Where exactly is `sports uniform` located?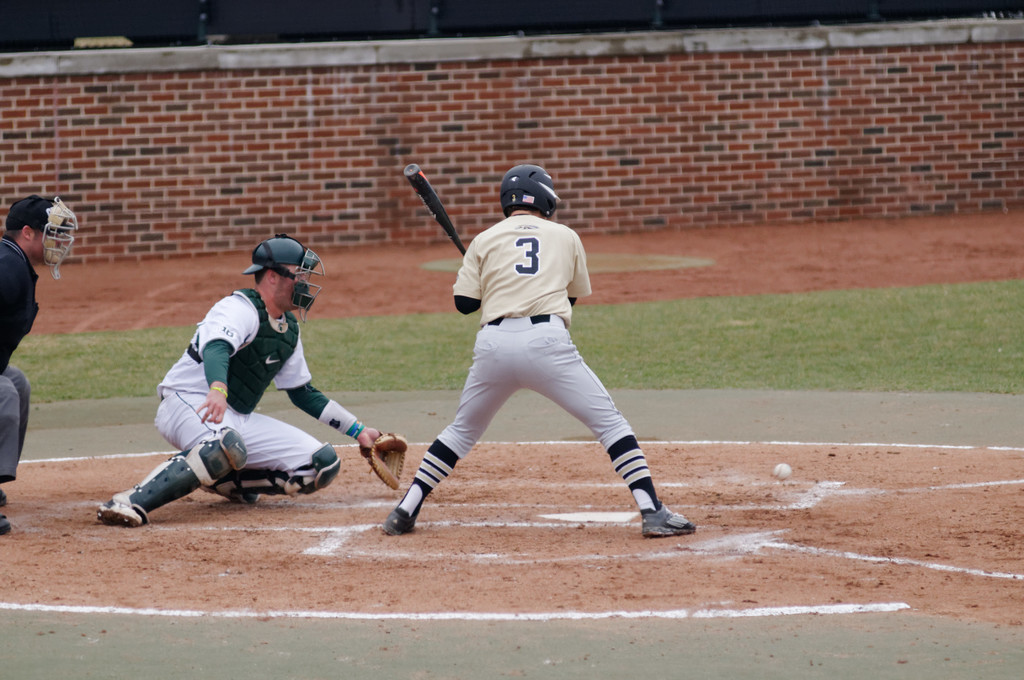
Its bounding box is region(100, 236, 381, 527).
